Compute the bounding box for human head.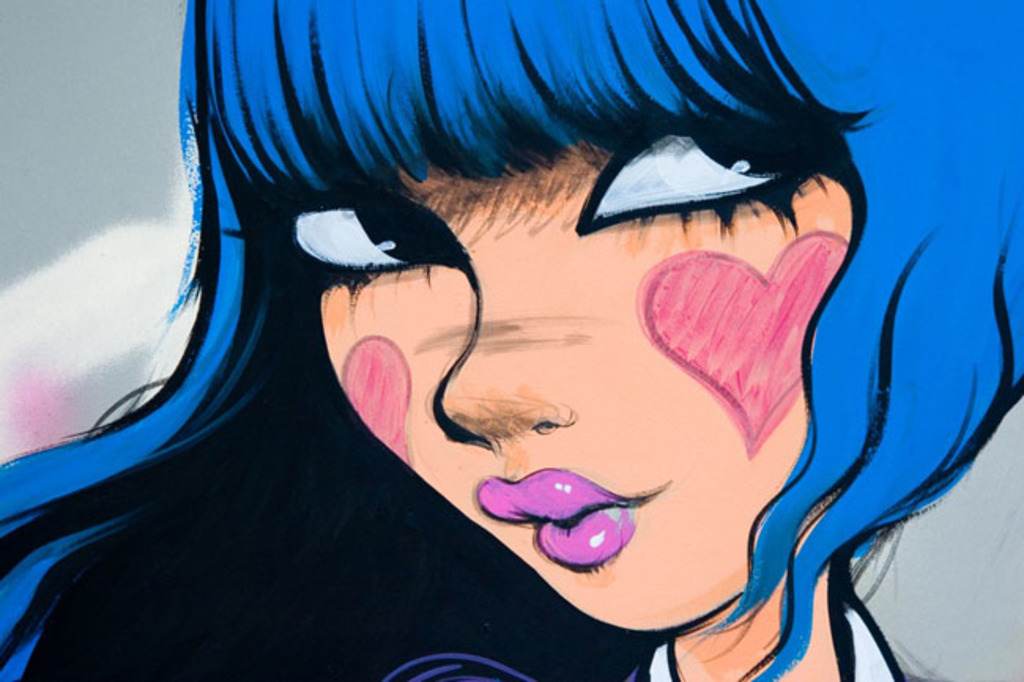
(148,19,906,647).
